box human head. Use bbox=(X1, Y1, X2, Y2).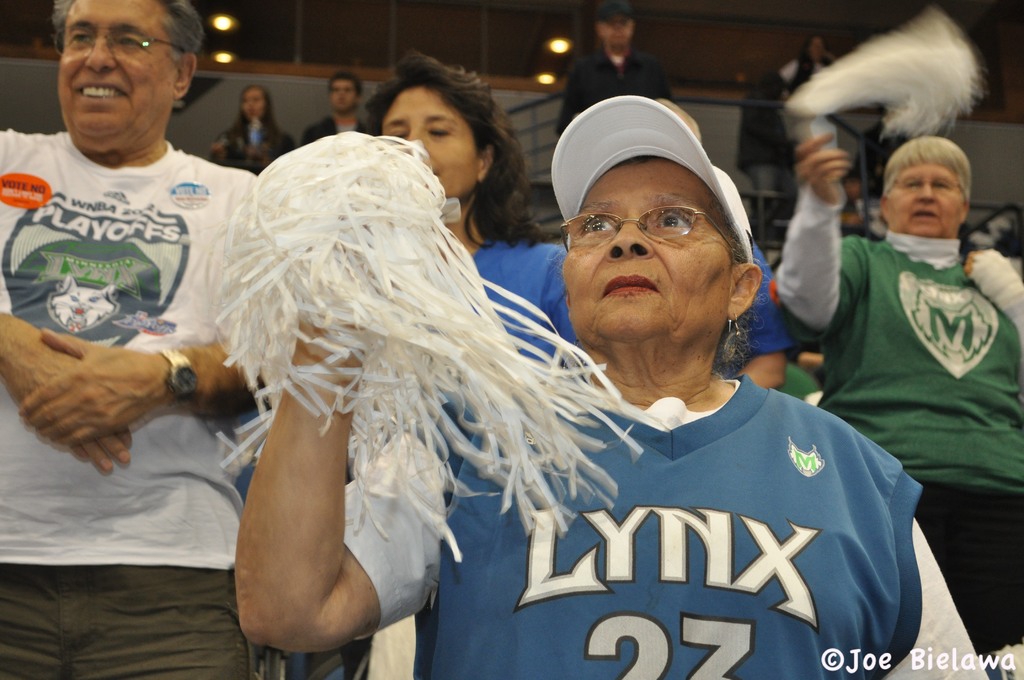
bbox=(877, 133, 975, 239).
